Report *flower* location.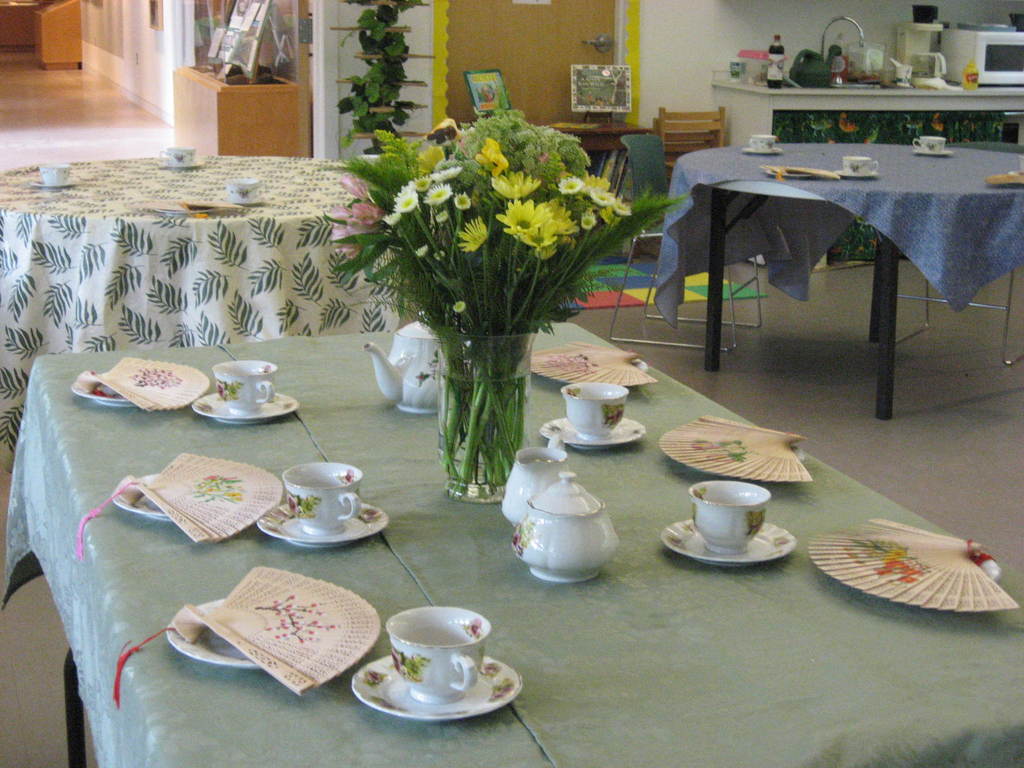
Report: bbox=(196, 472, 245, 502).
